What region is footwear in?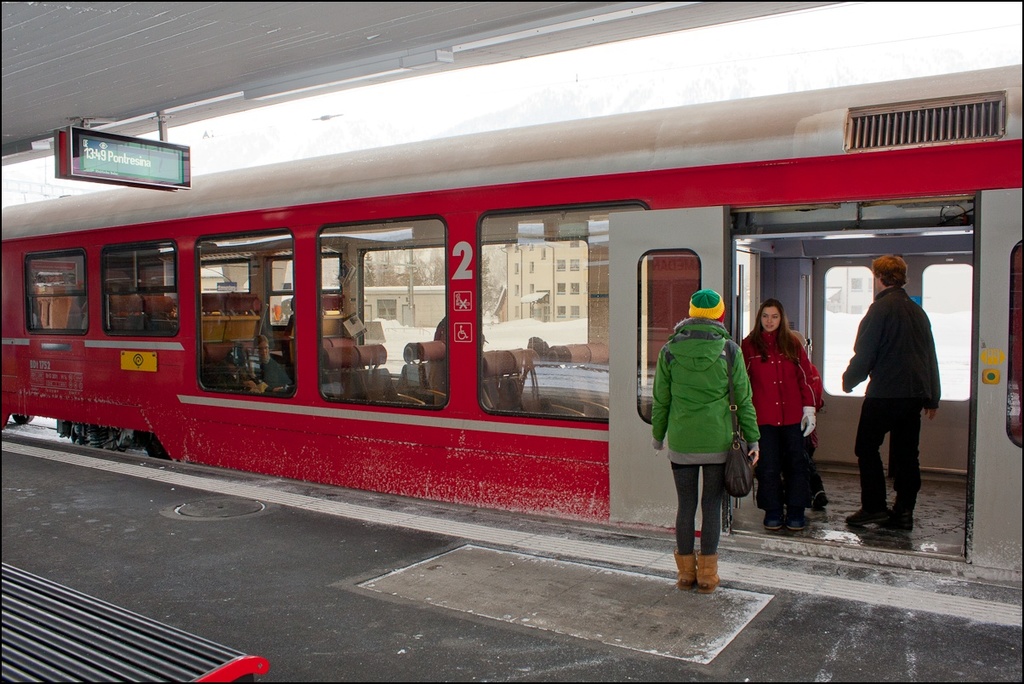
box(896, 506, 915, 530).
